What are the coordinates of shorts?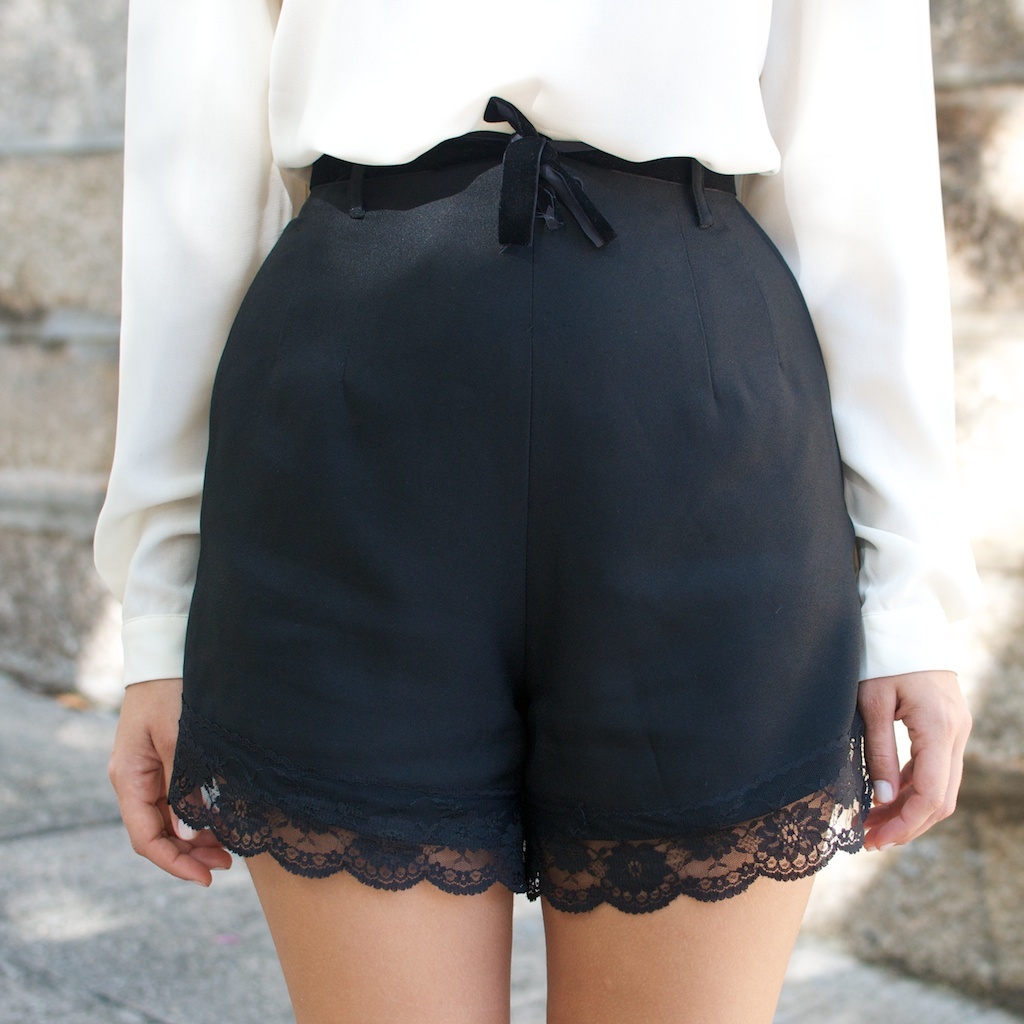
l=165, t=94, r=877, b=916.
